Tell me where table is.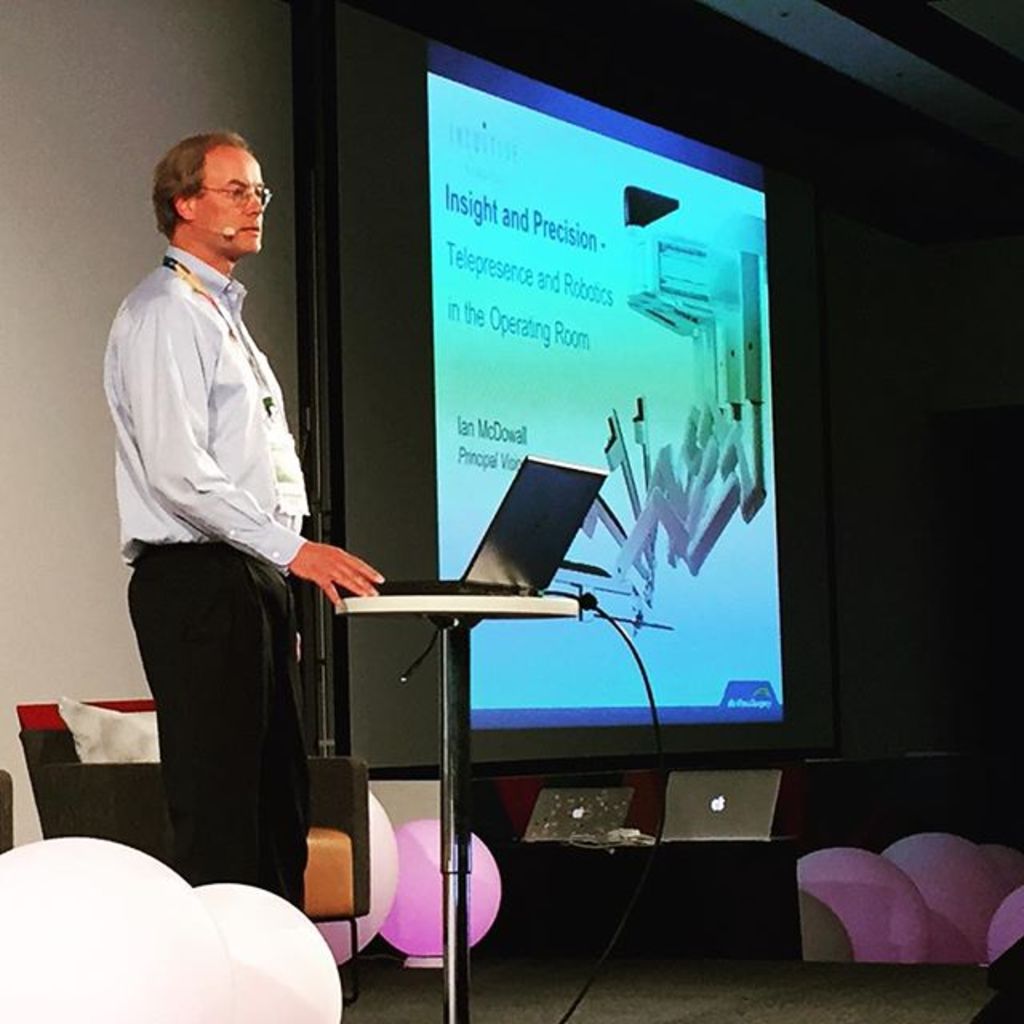
table is at <bbox>333, 590, 581, 1022</bbox>.
